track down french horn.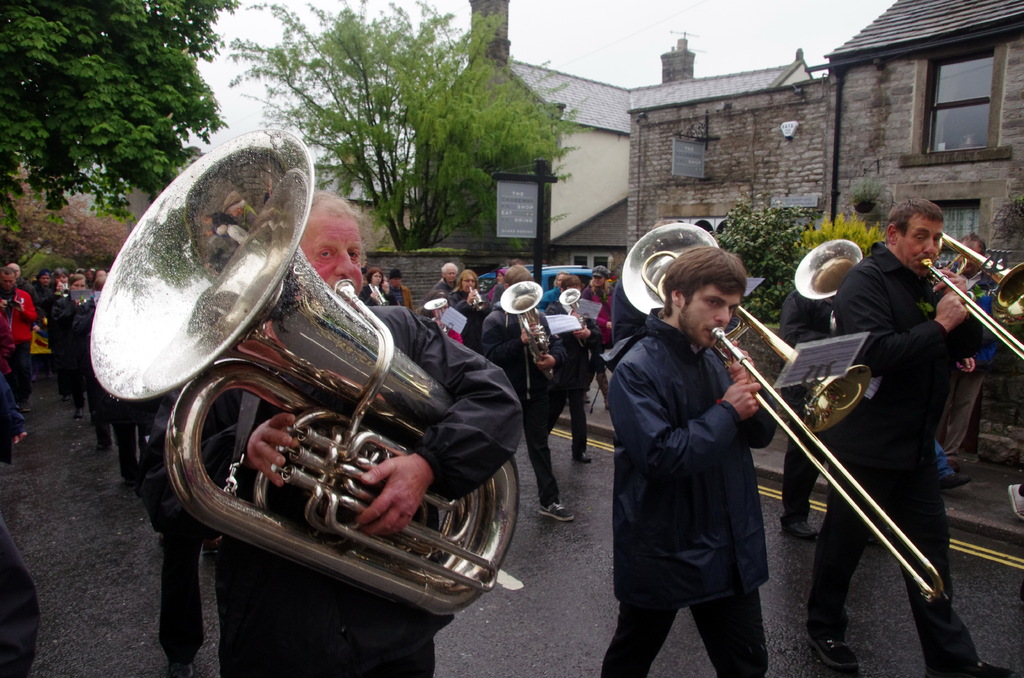
Tracked to pyautogui.locateOnScreen(795, 236, 867, 332).
